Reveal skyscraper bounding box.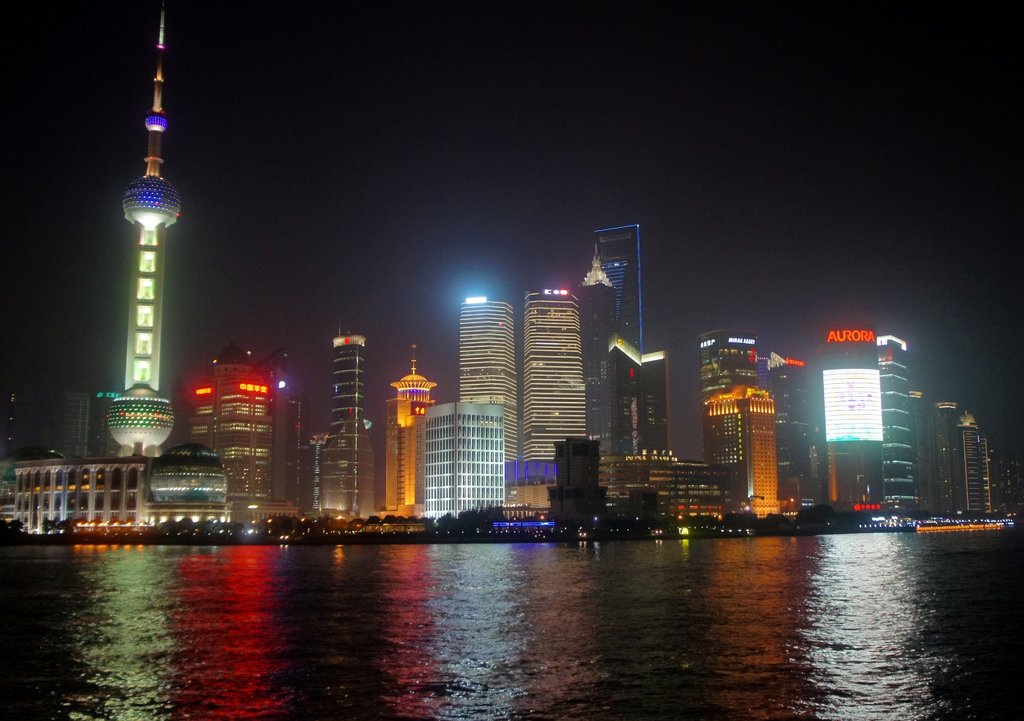
Revealed: (390, 346, 436, 510).
